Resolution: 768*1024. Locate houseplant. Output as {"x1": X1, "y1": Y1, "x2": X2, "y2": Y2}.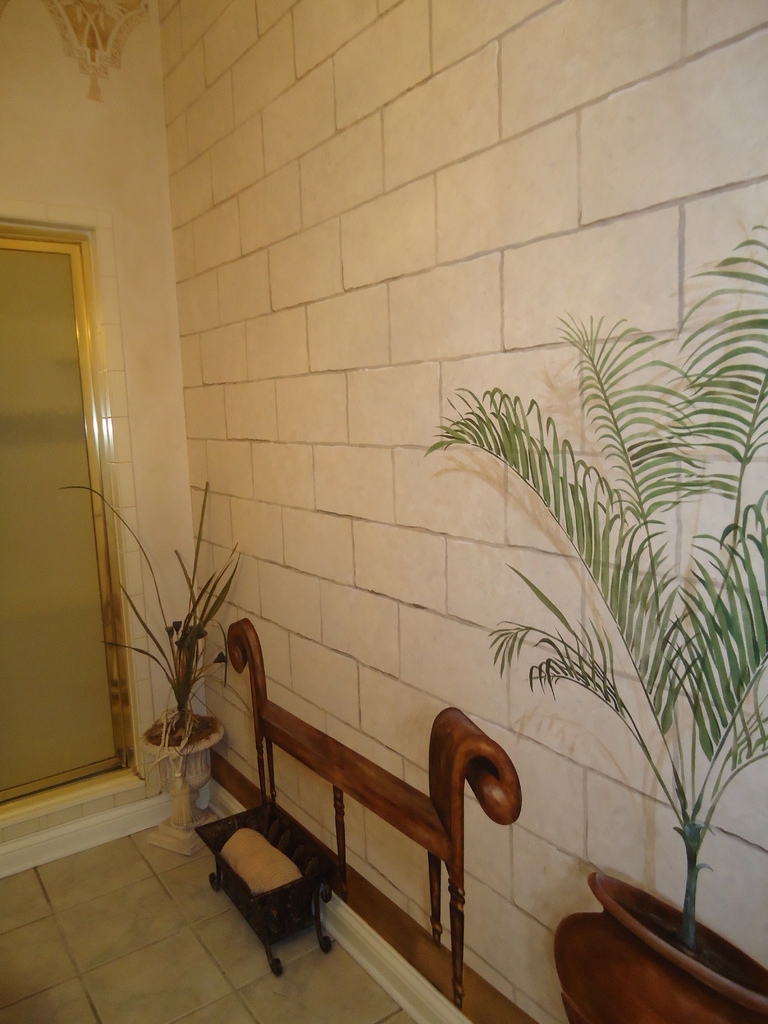
{"x1": 426, "y1": 218, "x2": 767, "y2": 1023}.
